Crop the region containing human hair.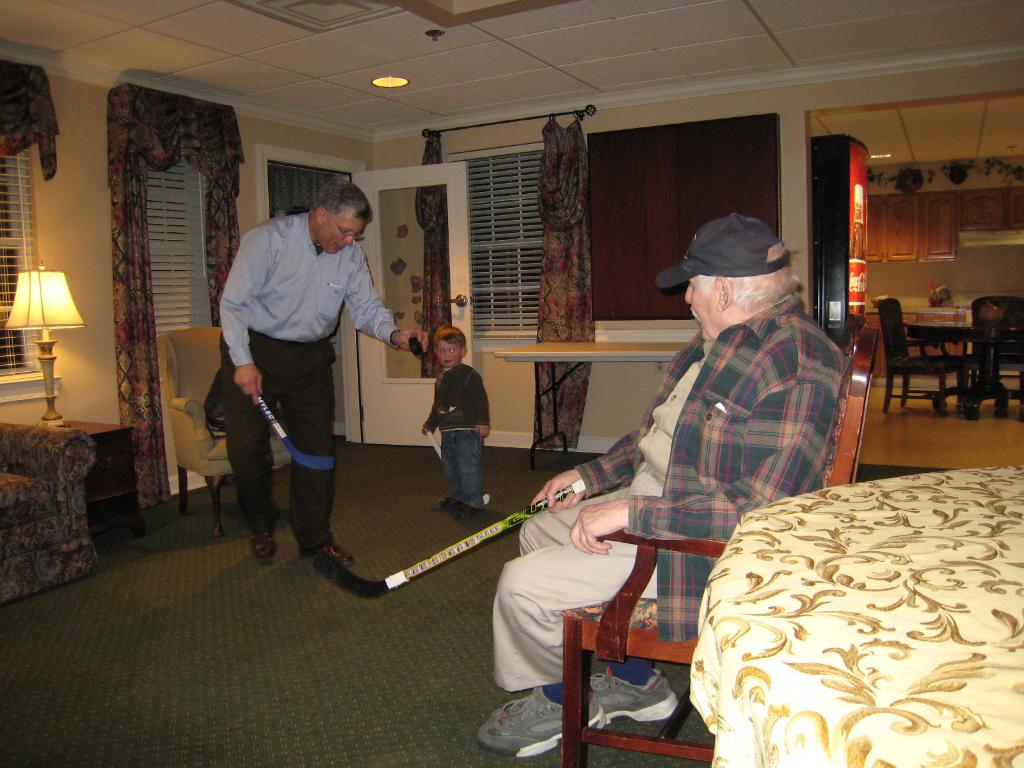
Crop region: box=[432, 324, 468, 351].
